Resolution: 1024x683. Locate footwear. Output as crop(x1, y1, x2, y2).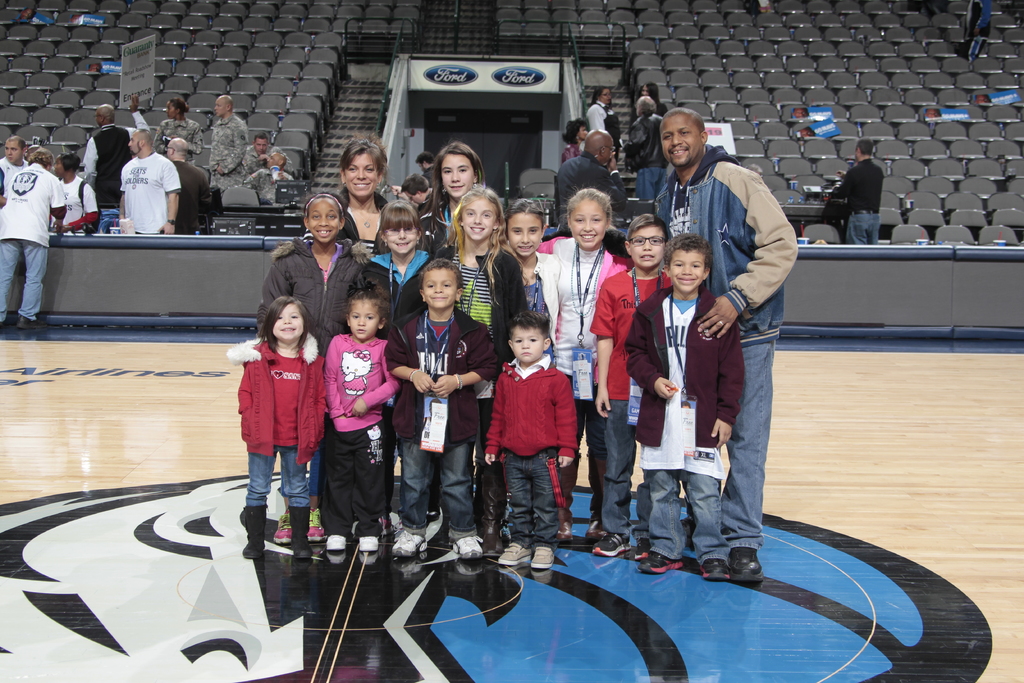
crop(19, 313, 47, 329).
